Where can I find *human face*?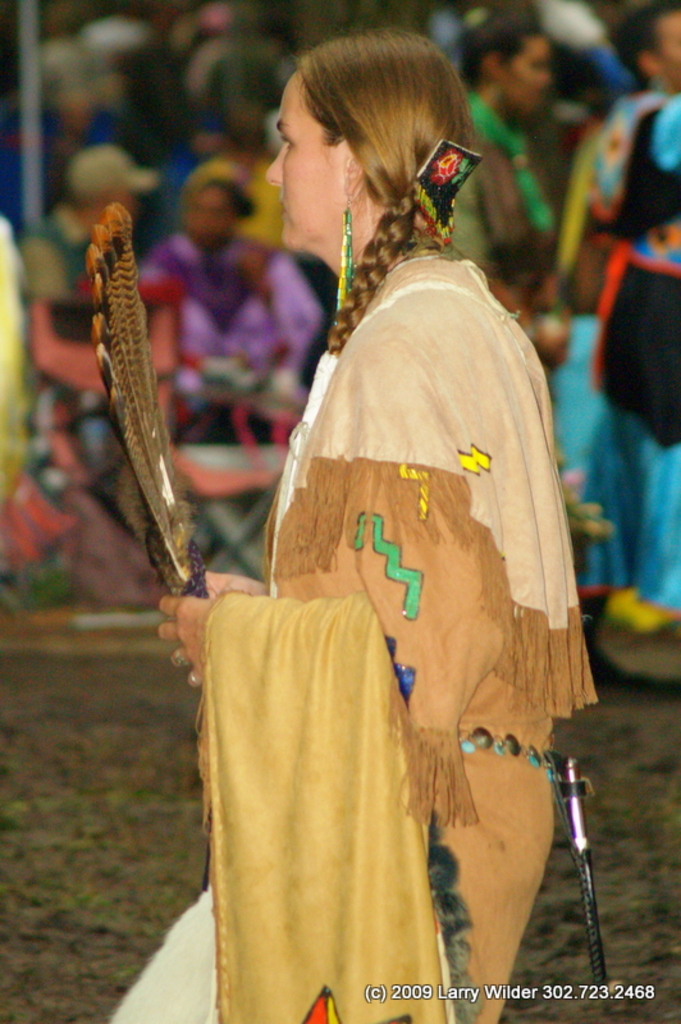
You can find it at (x1=499, y1=31, x2=552, y2=110).
